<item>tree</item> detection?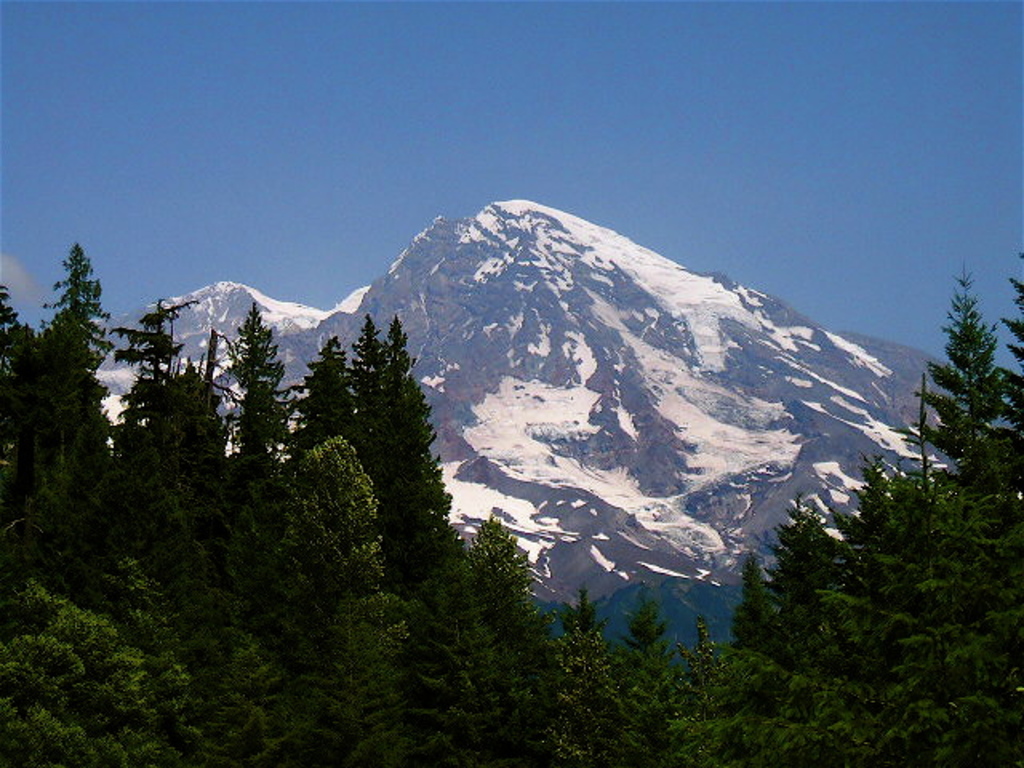
{"x1": 603, "y1": 574, "x2": 678, "y2": 766}
